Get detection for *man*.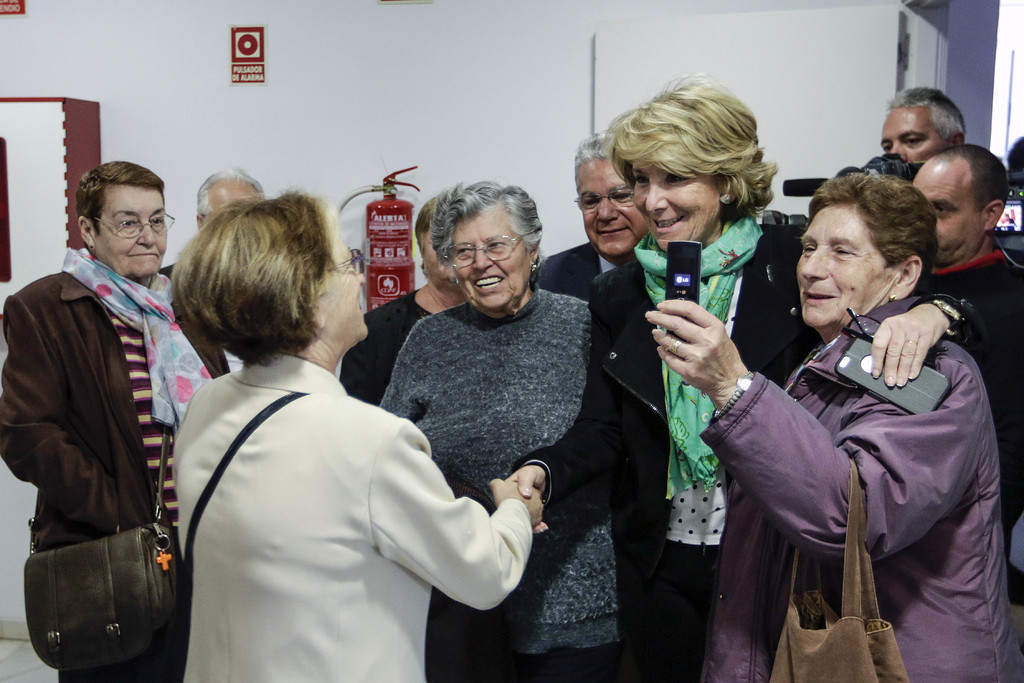
Detection: <region>535, 131, 650, 304</region>.
